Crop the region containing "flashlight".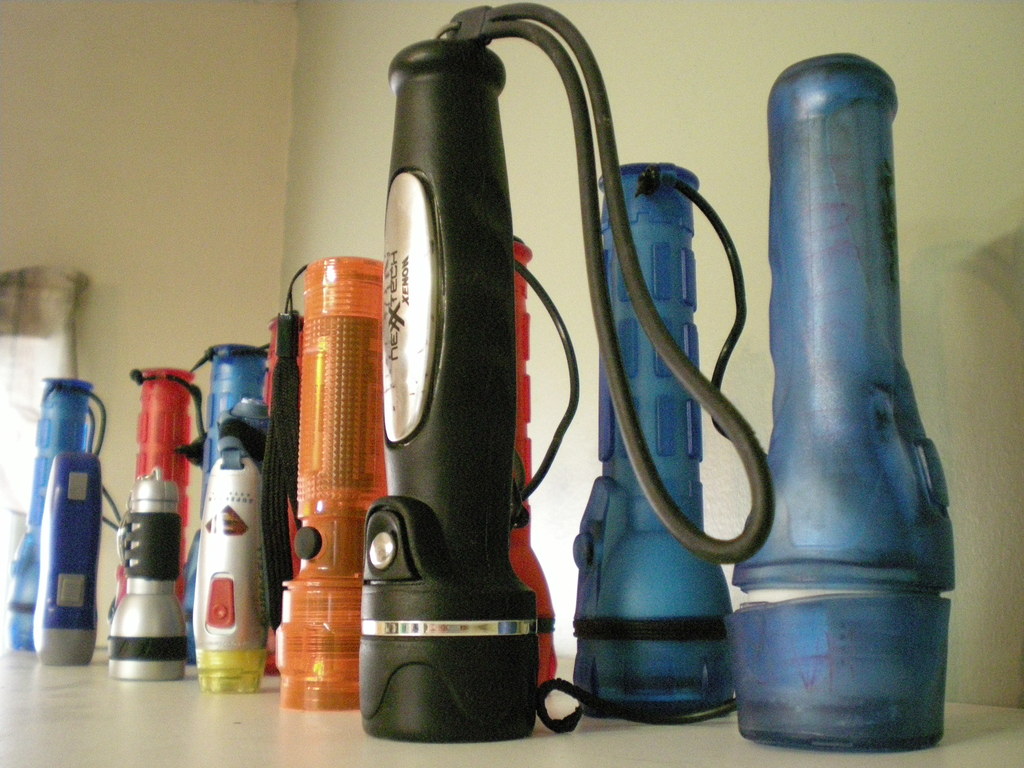
Crop region: (3,381,83,636).
